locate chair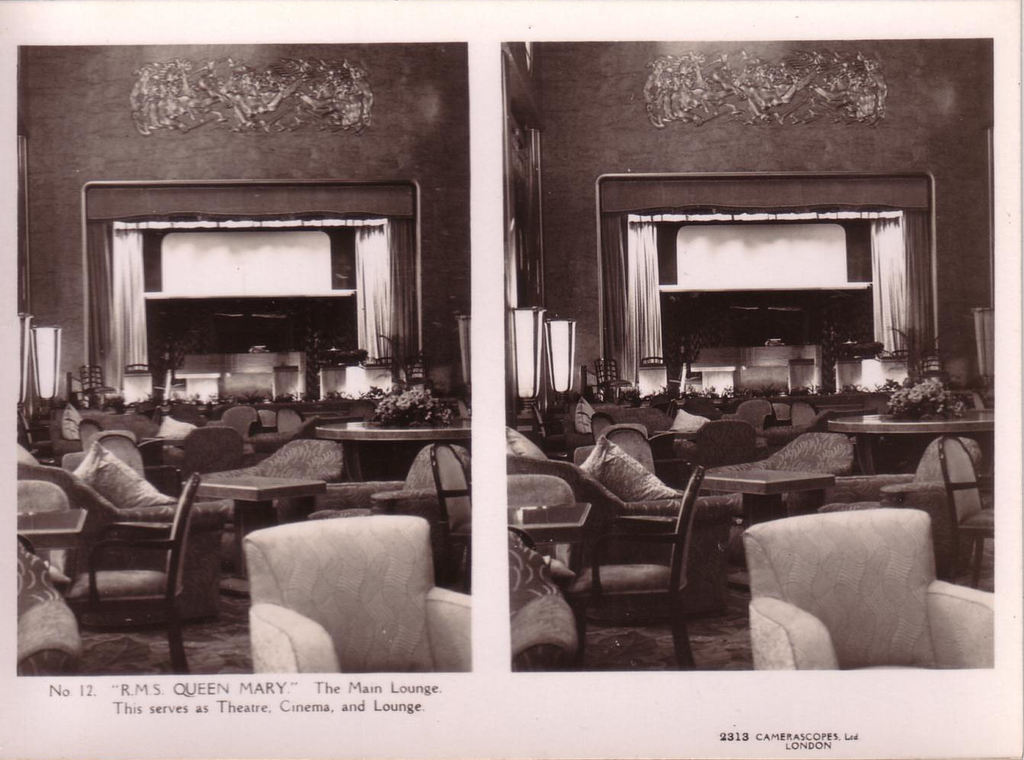
box(16, 539, 83, 678)
